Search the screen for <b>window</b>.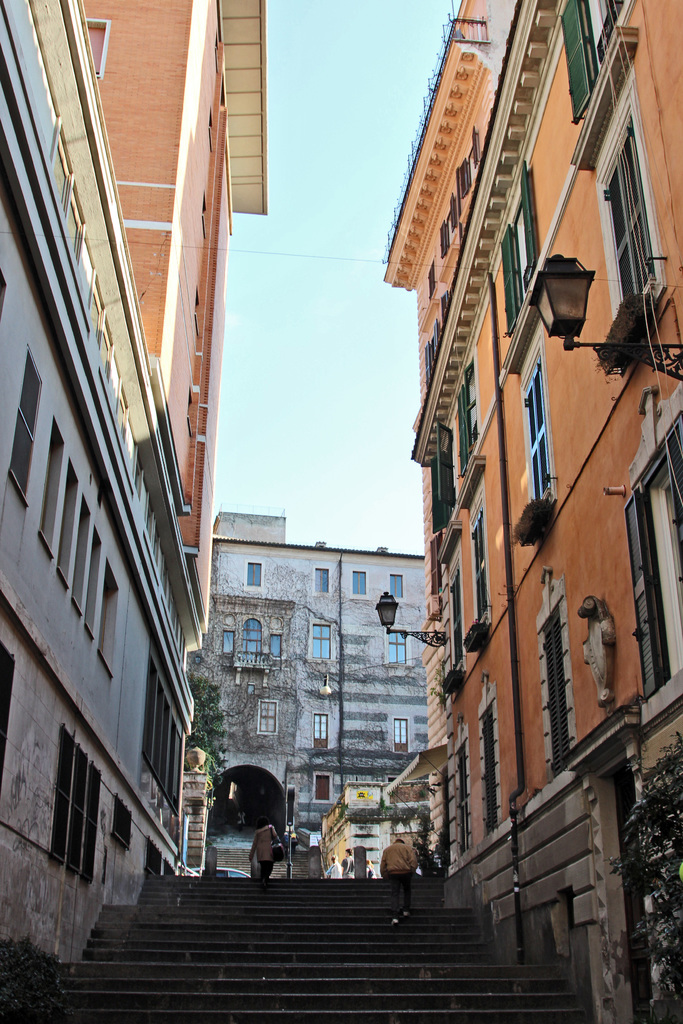
Found at region(144, 839, 162, 877).
